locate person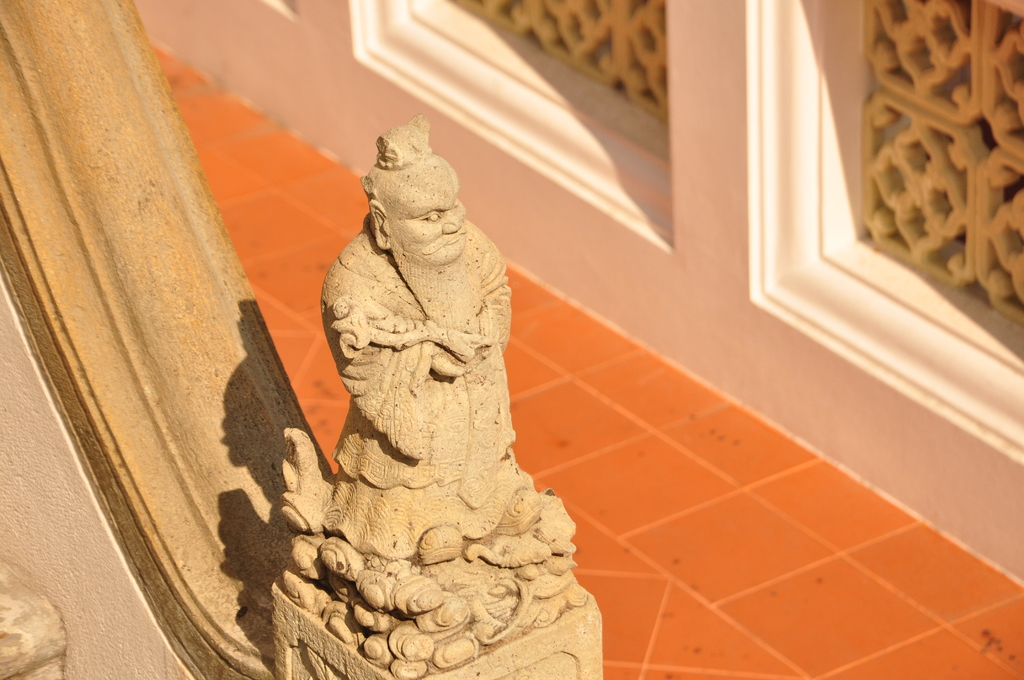
[326,113,547,562]
